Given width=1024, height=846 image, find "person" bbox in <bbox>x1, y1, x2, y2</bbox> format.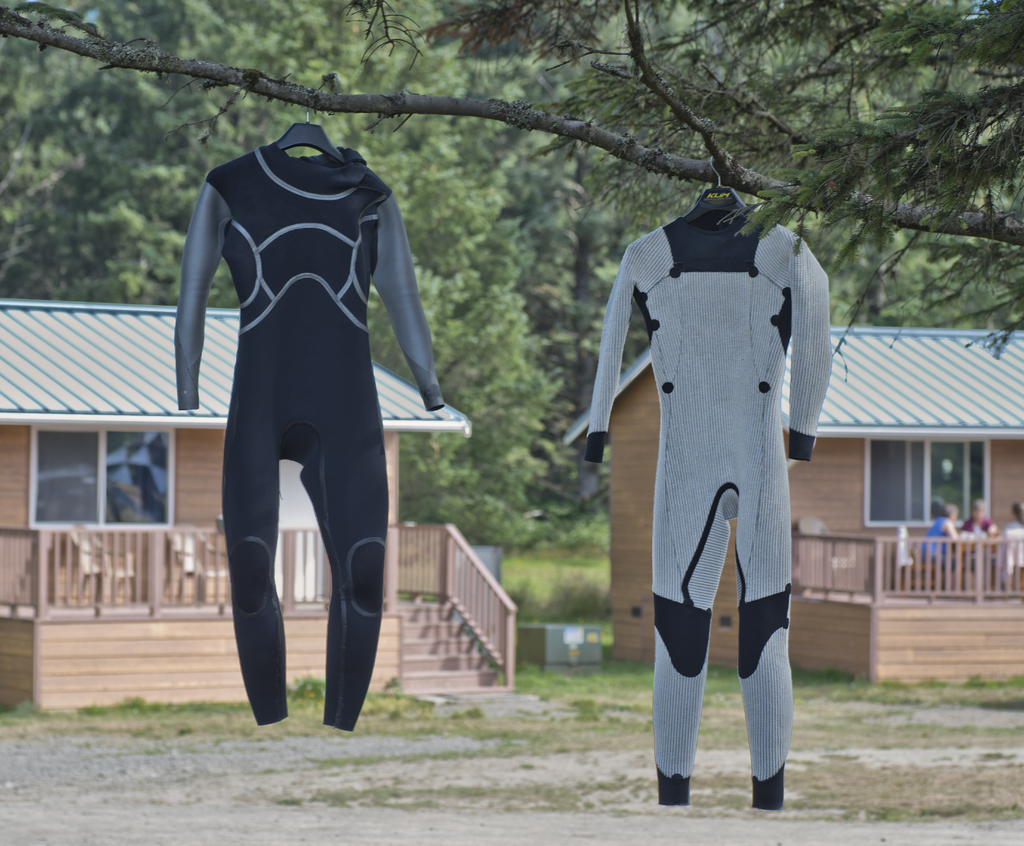
<bbox>915, 502, 963, 570</bbox>.
